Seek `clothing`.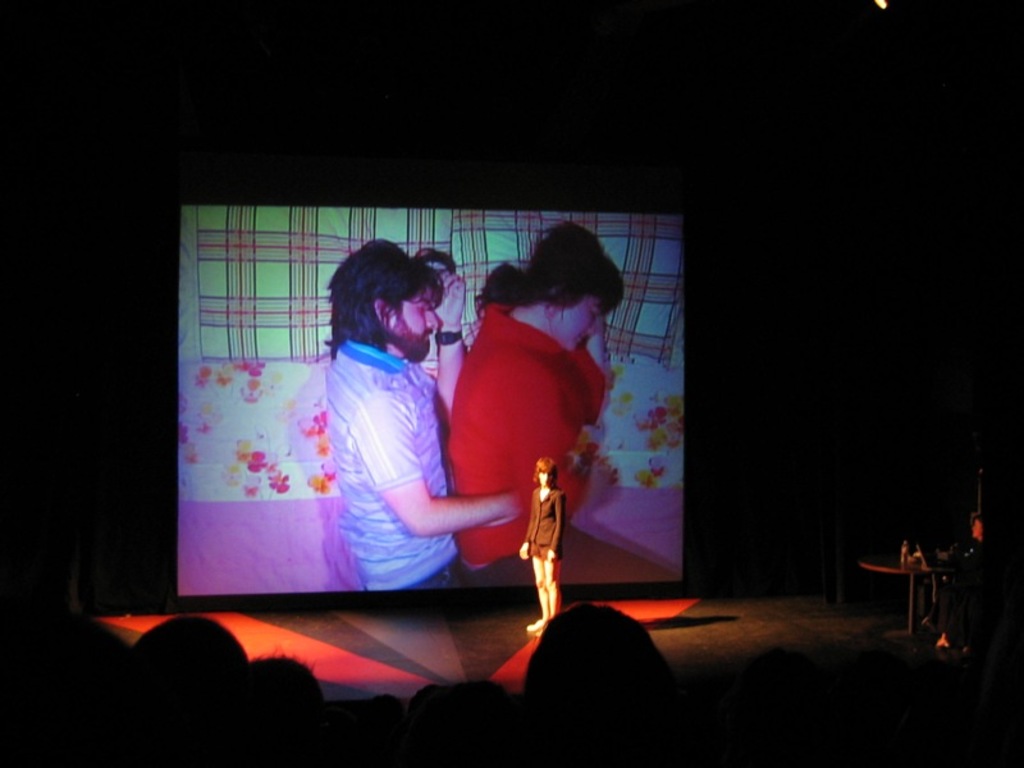
[448, 303, 611, 572].
